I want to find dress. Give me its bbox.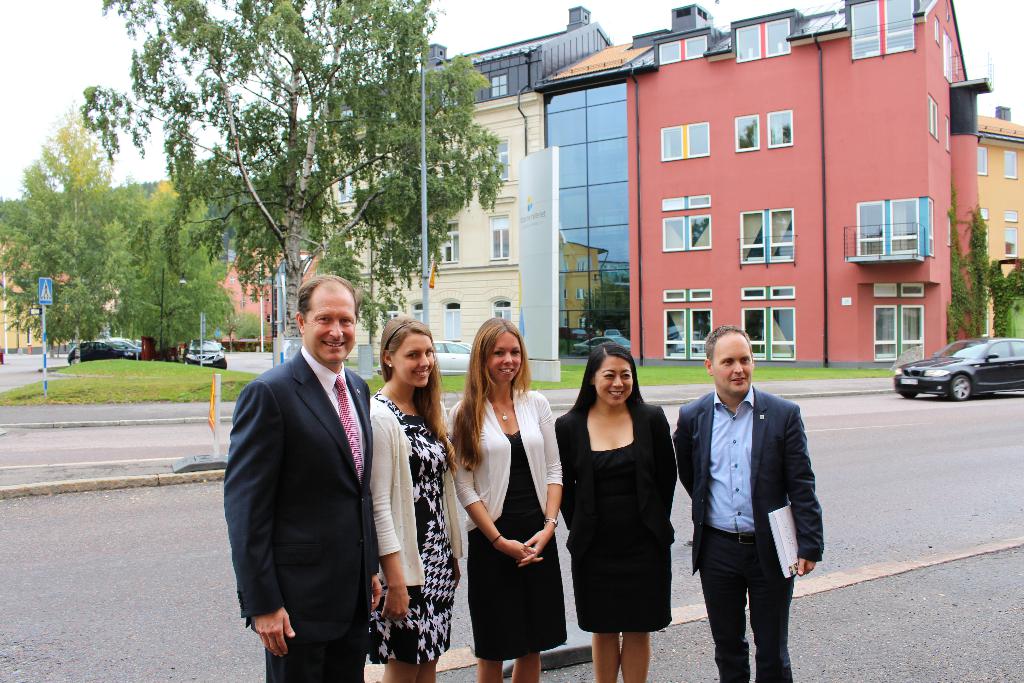
left=552, top=404, right=675, bottom=632.
